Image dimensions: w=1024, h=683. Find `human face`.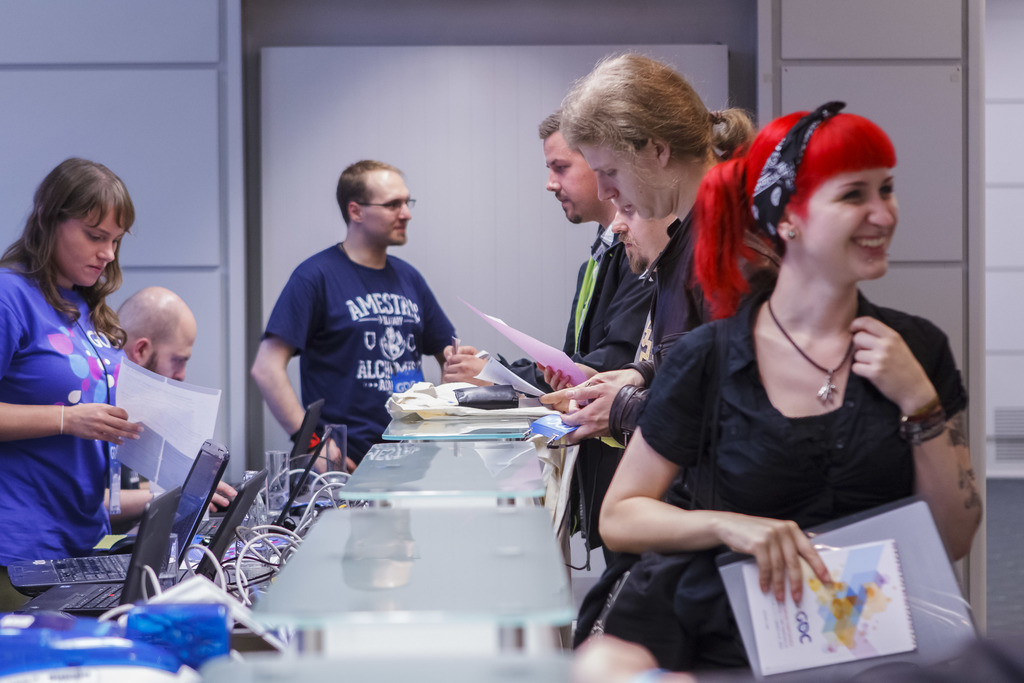
Rect(801, 167, 900, 283).
